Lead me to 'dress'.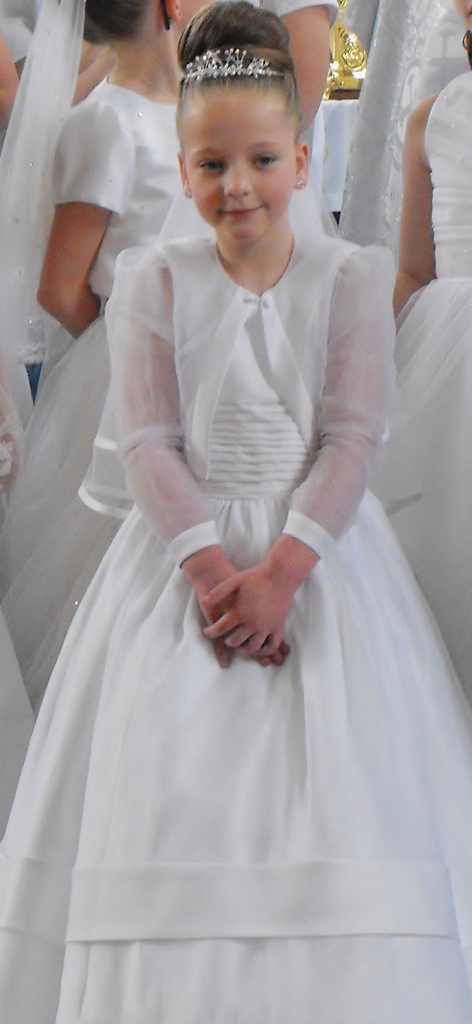
Lead to [left=0, top=224, right=471, bottom=1023].
